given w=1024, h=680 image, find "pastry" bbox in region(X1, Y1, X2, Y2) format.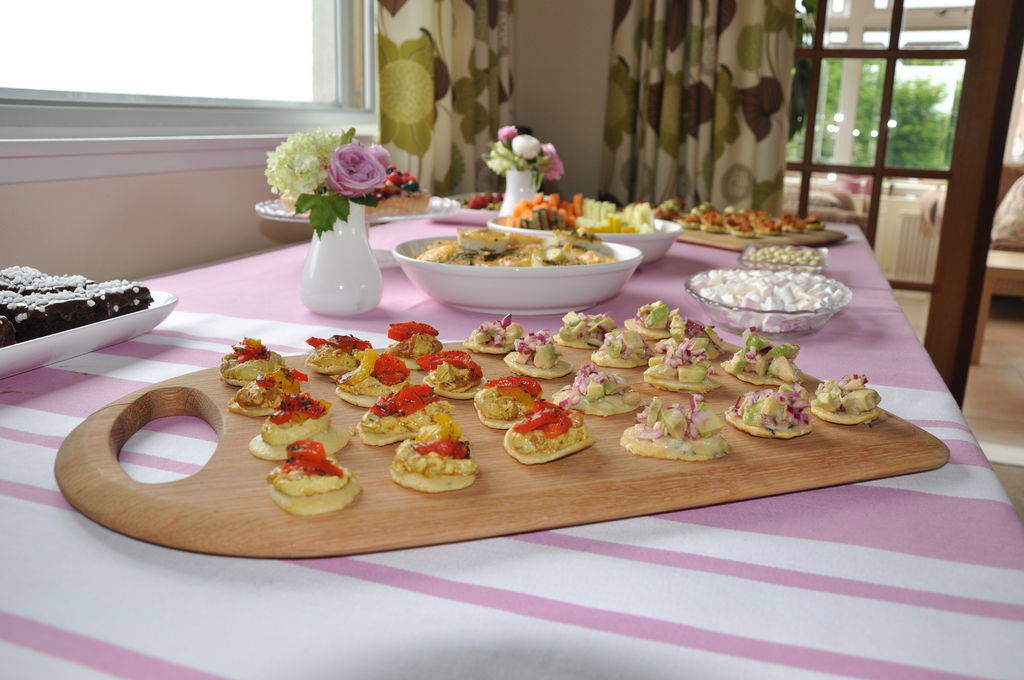
region(385, 324, 447, 370).
